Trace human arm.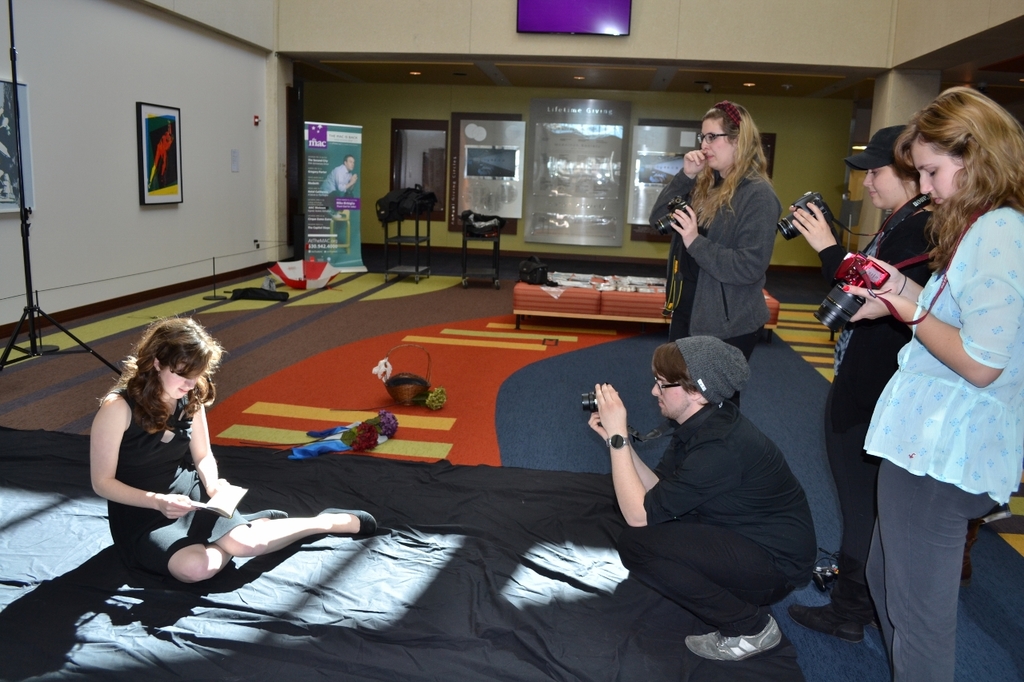
Traced to x1=666, y1=185, x2=781, y2=284.
